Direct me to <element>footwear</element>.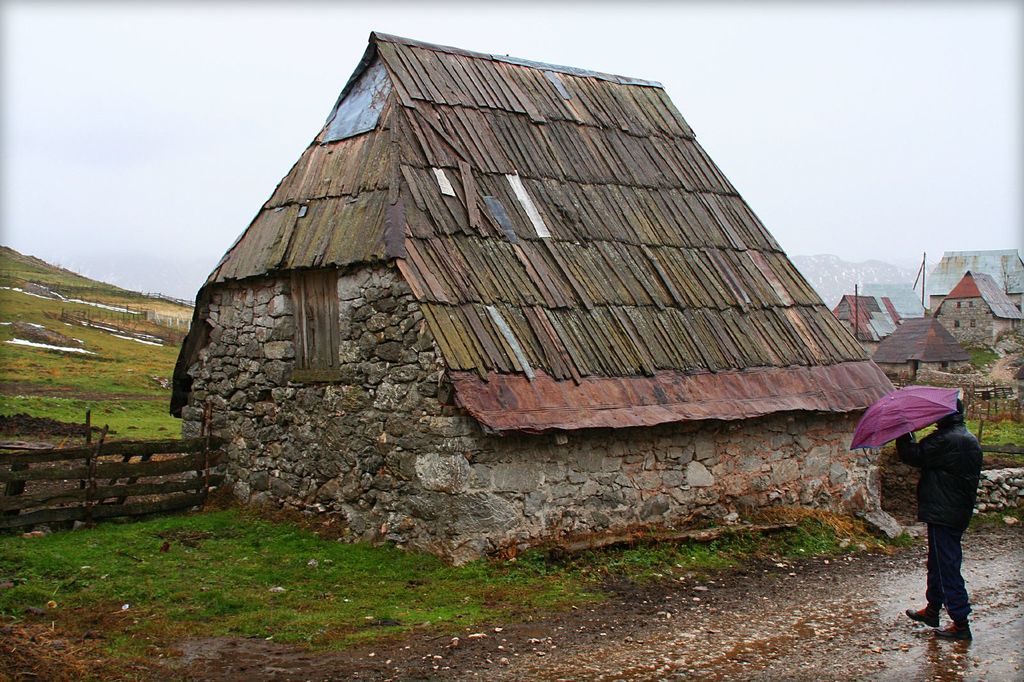
Direction: (902, 610, 942, 628).
